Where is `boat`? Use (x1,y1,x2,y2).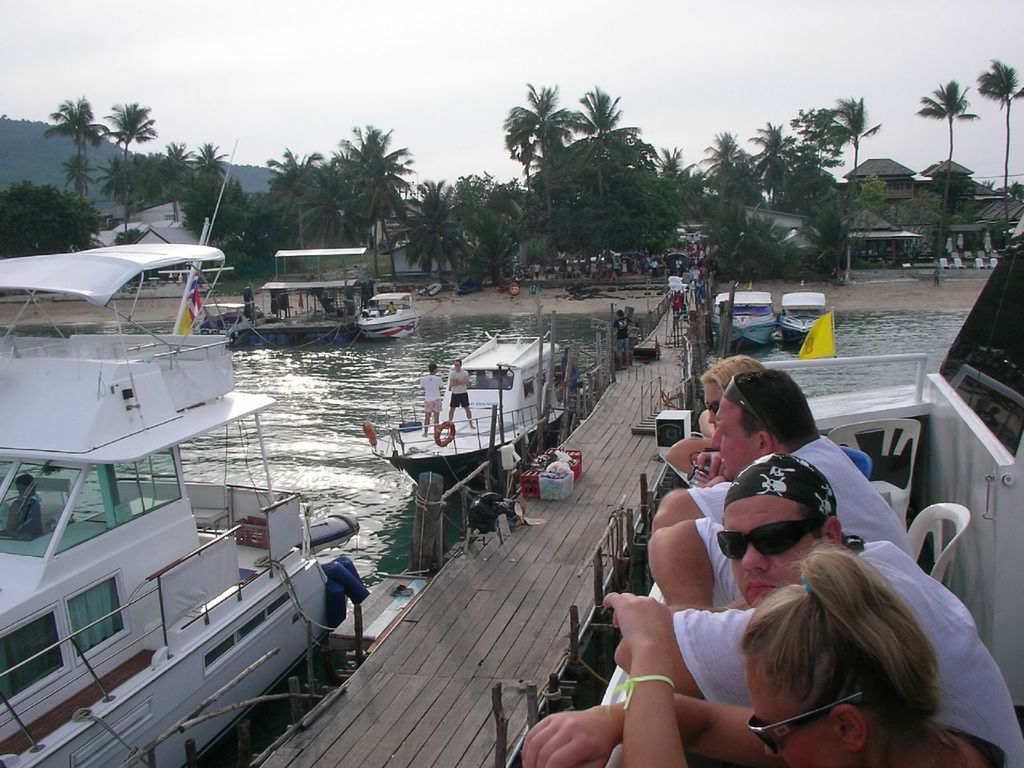
(781,290,830,349).
